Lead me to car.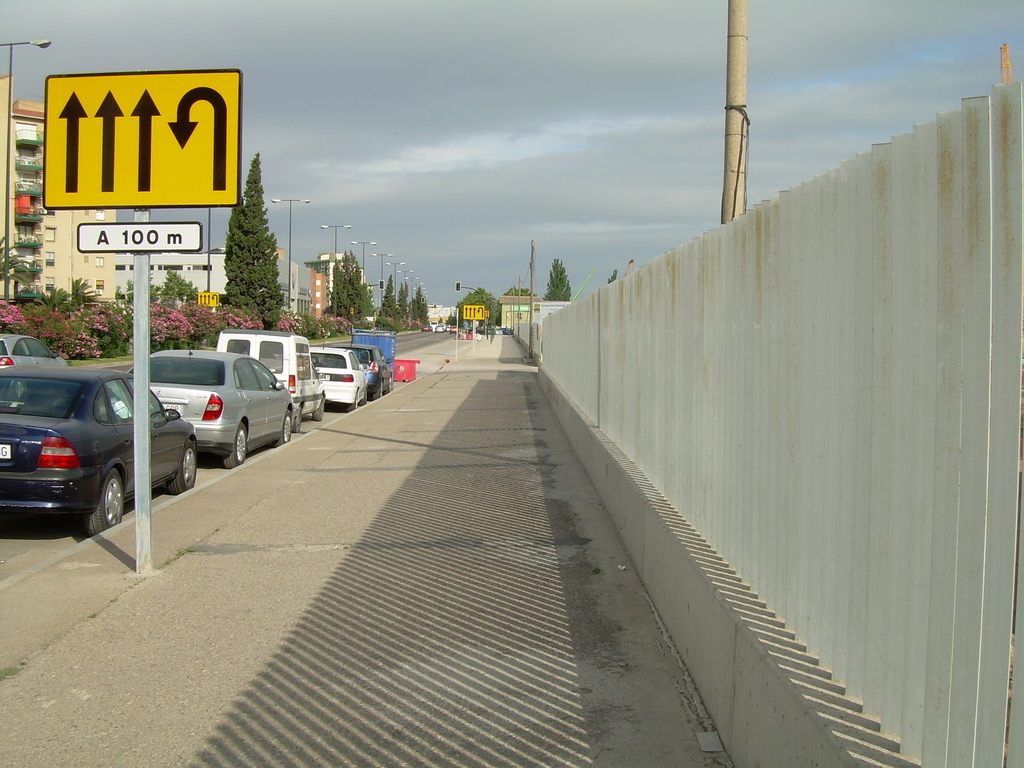
Lead to x1=1, y1=348, x2=188, y2=550.
